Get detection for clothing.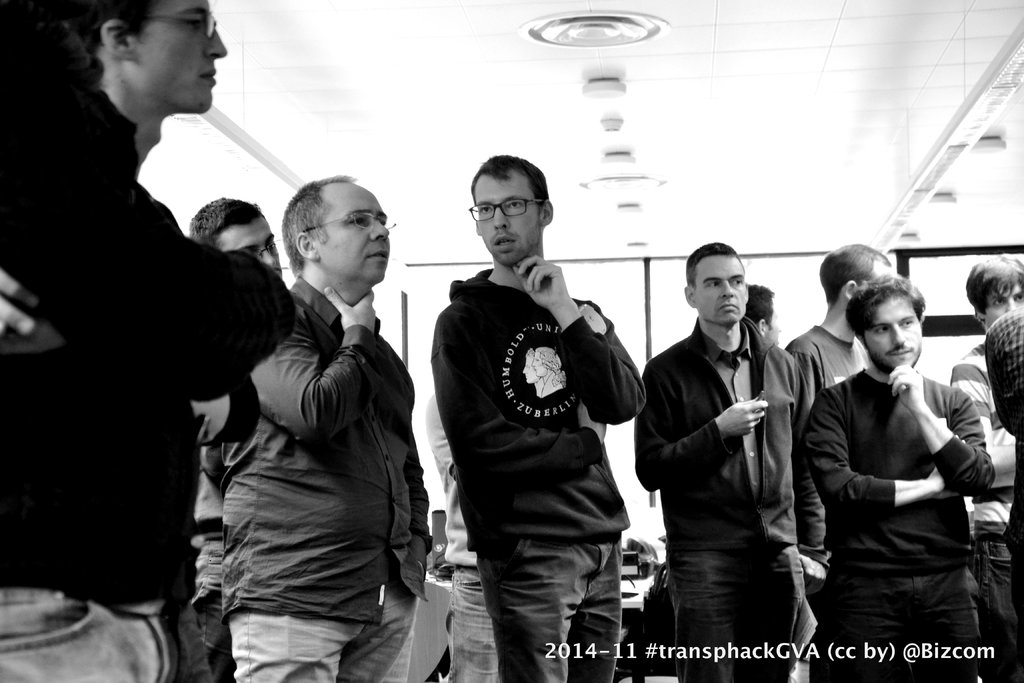
Detection: {"left": 634, "top": 319, "right": 806, "bottom": 682}.
